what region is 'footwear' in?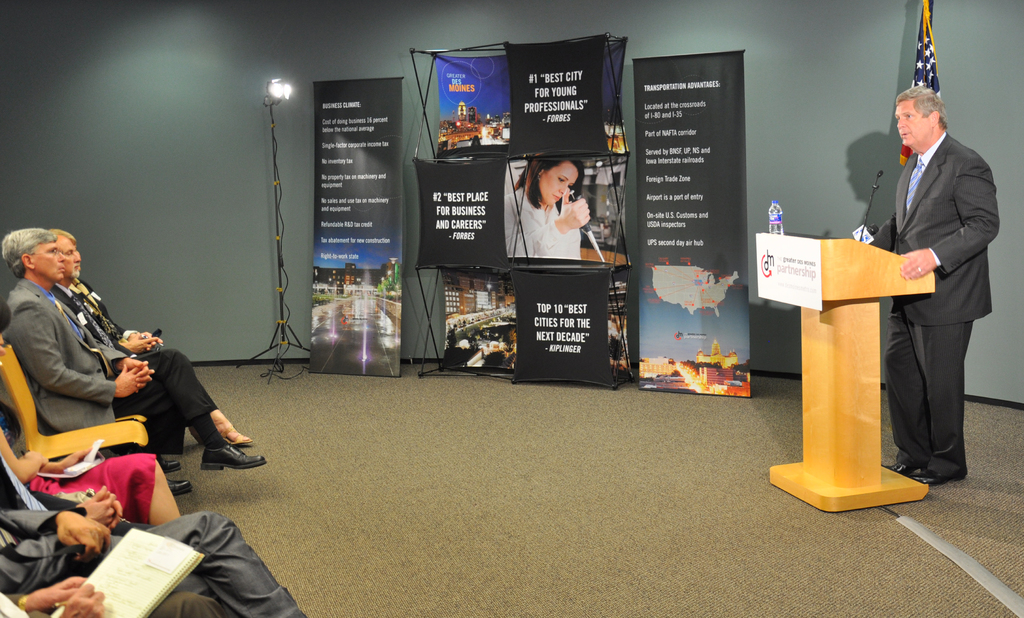
x1=148 y1=448 x2=184 y2=472.
